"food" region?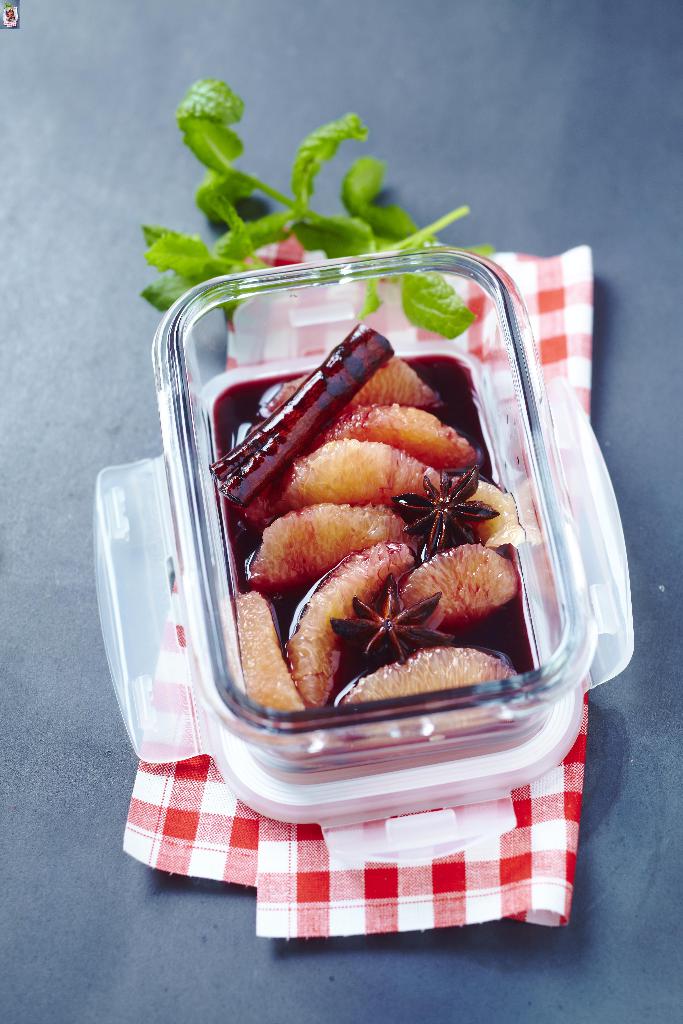
[217, 303, 554, 737]
